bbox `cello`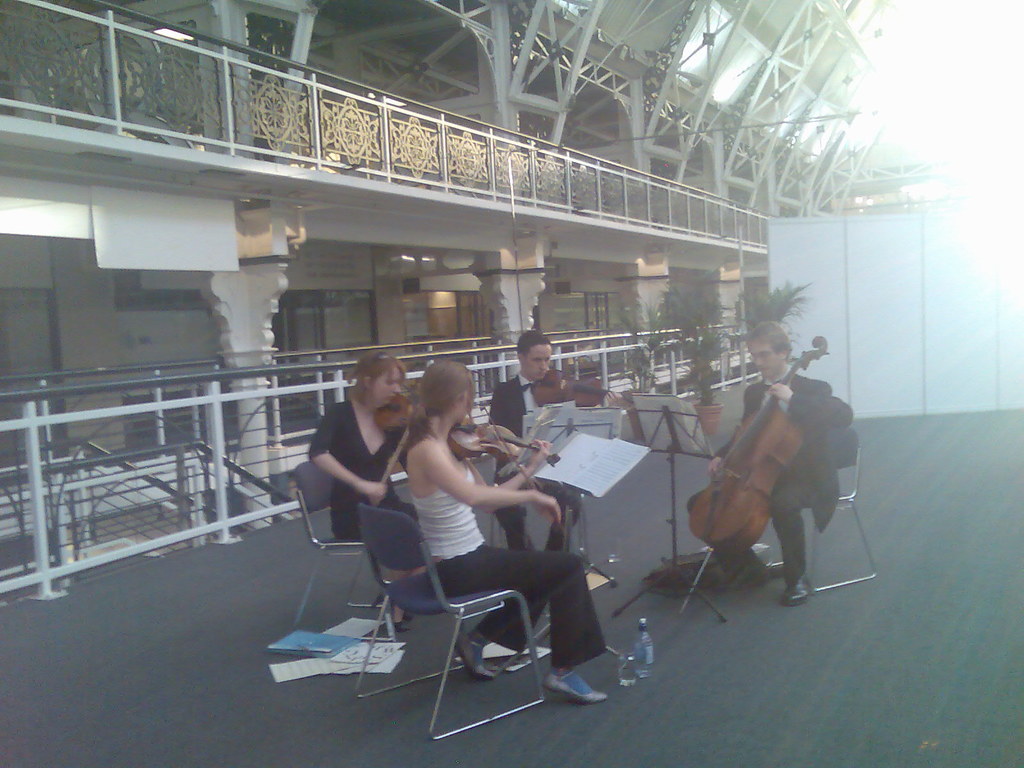
box(674, 336, 830, 617)
